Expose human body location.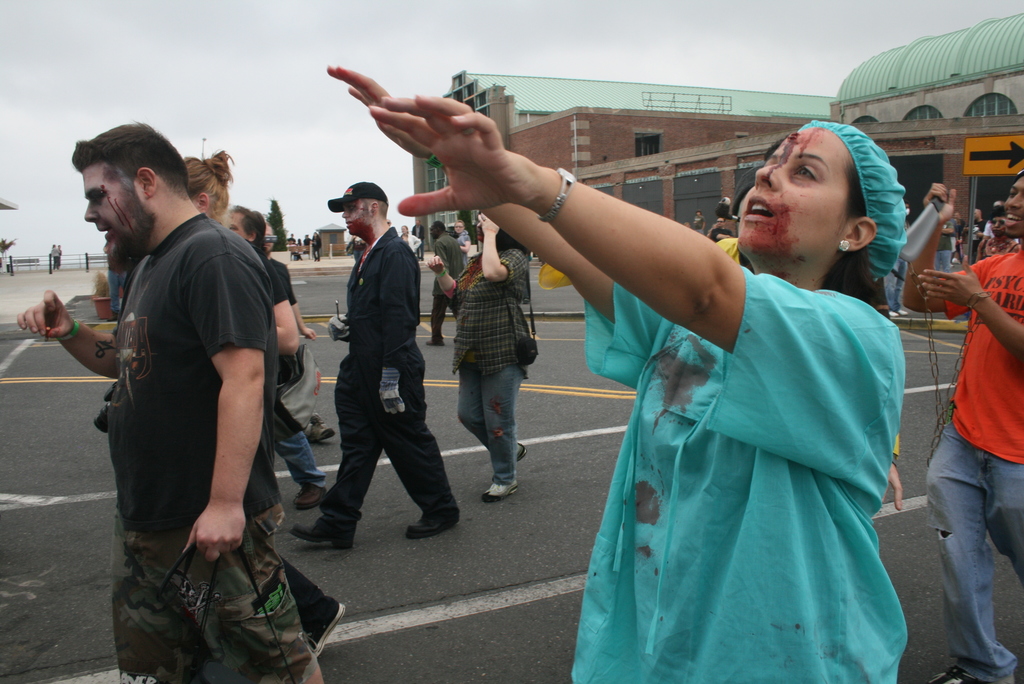
Exposed at {"left": 454, "top": 218, "right": 472, "bottom": 263}.
